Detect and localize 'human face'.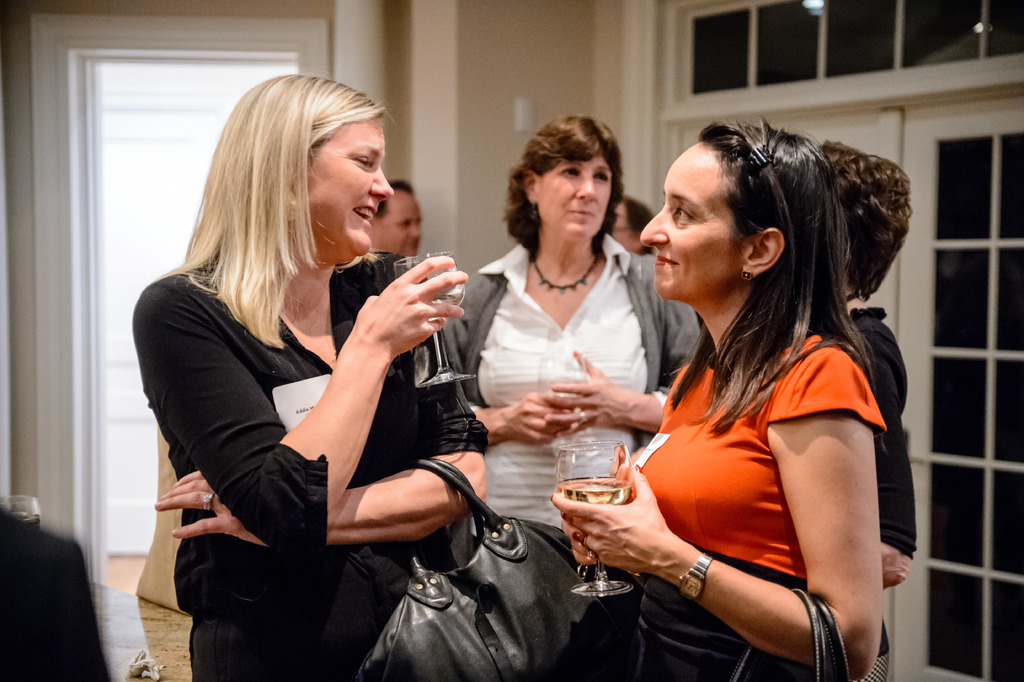
Localized at box=[636, 137, 744, 303].
